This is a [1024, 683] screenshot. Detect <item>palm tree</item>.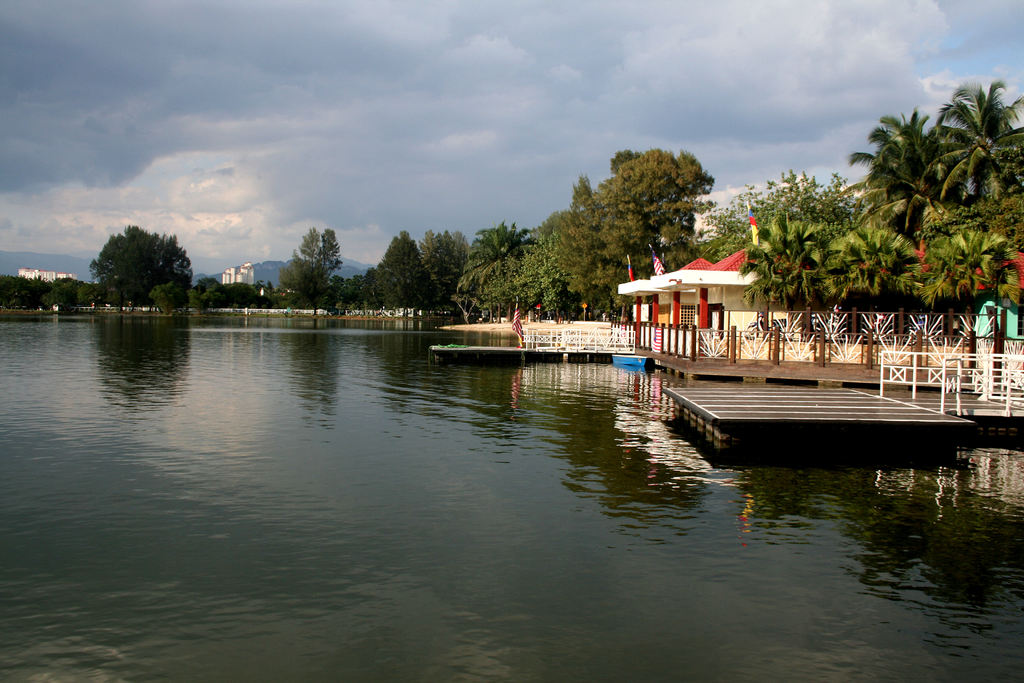
left=829, top=240, right=869, bottom=304.
